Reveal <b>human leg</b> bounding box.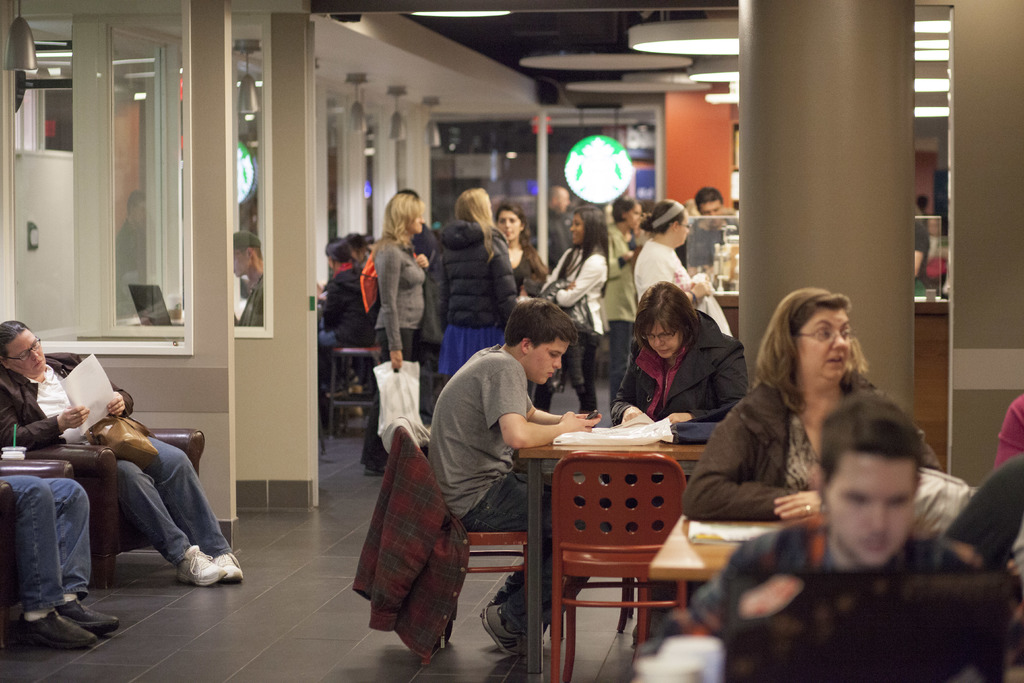
Revealed: <bbox>360, 316, 414, 480</bbox>.
